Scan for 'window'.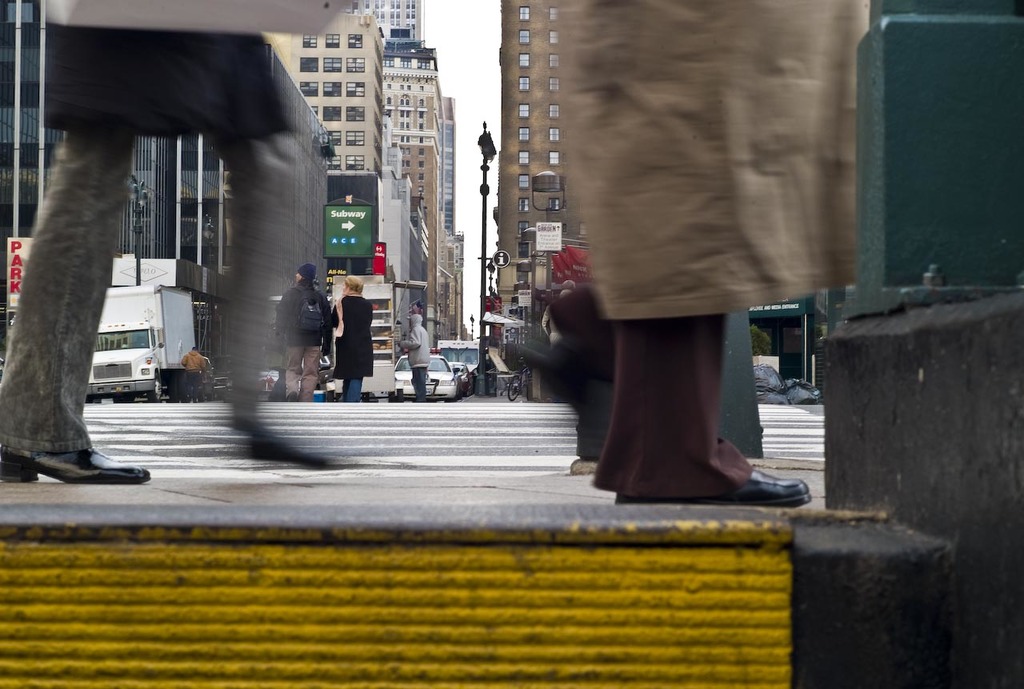
Scan result: (550, 76, 559, 92).
